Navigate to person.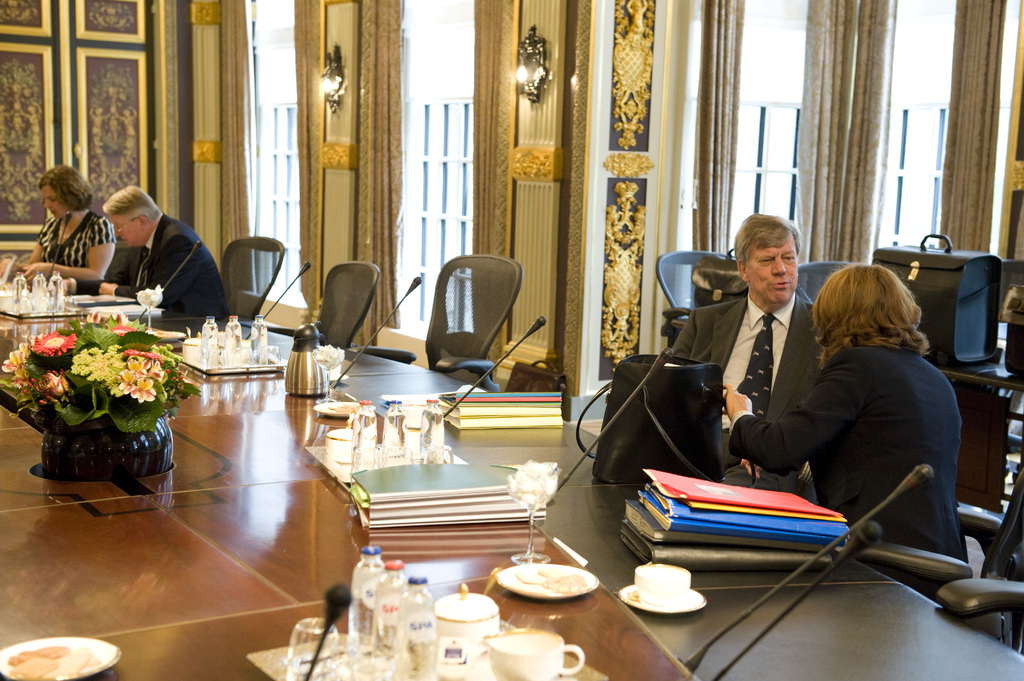
Navigation target: bbox=(0, 161, 118, 292).
